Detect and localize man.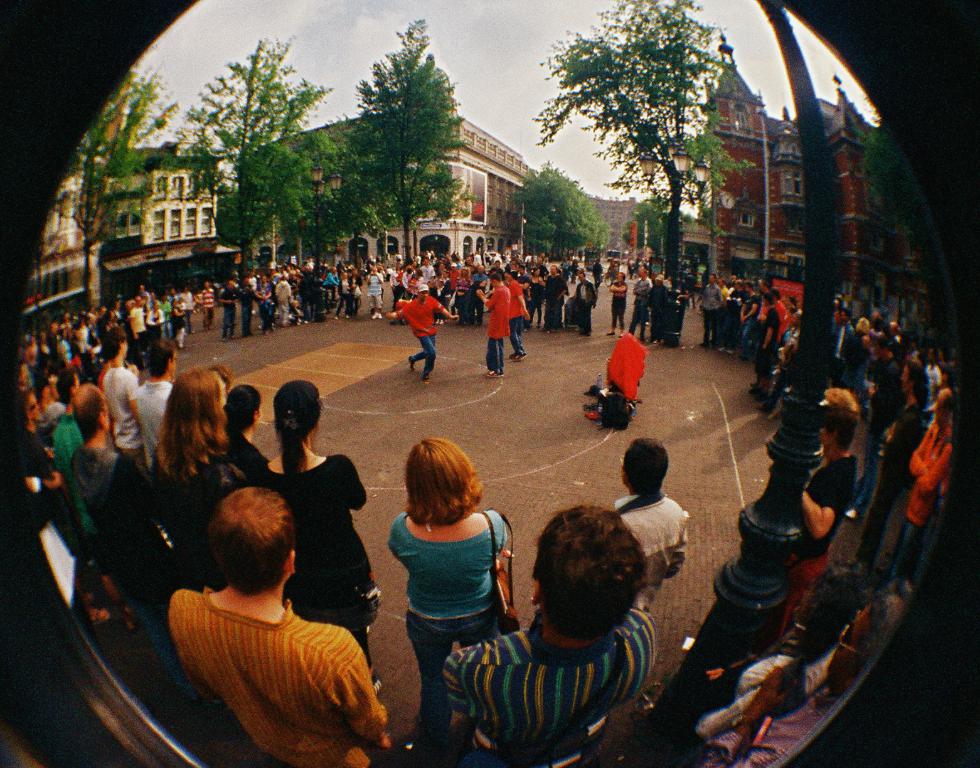
Localized at 701,270,726,346.
